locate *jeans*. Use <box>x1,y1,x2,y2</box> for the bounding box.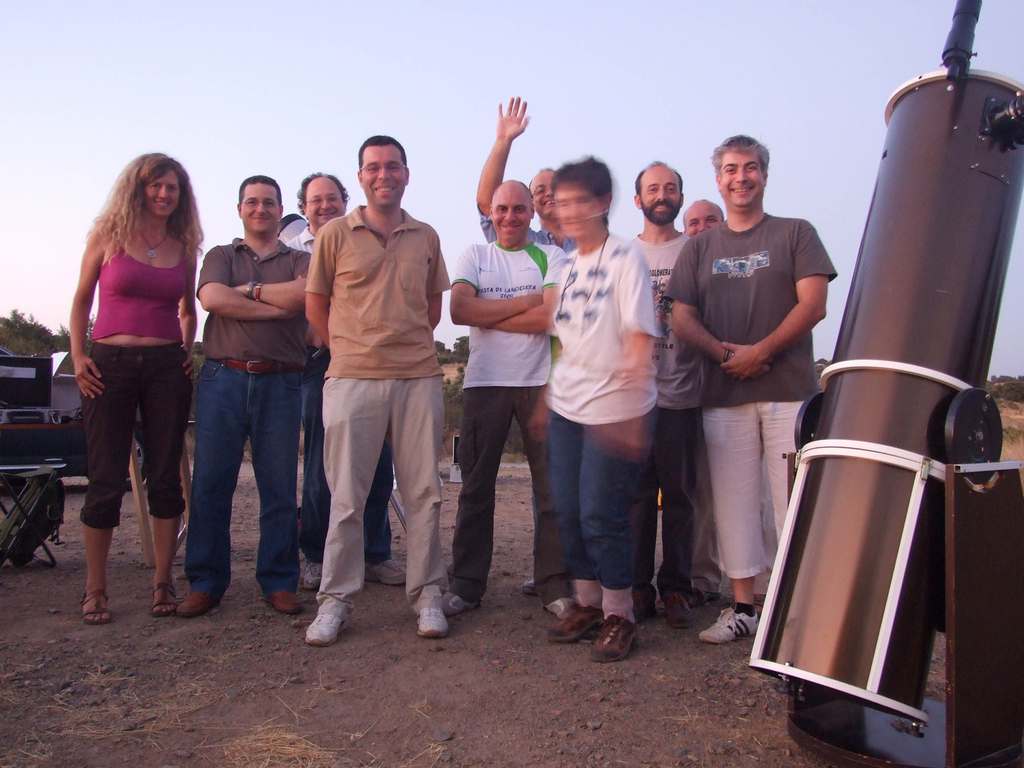
<box>69,337,188,522</box>.
